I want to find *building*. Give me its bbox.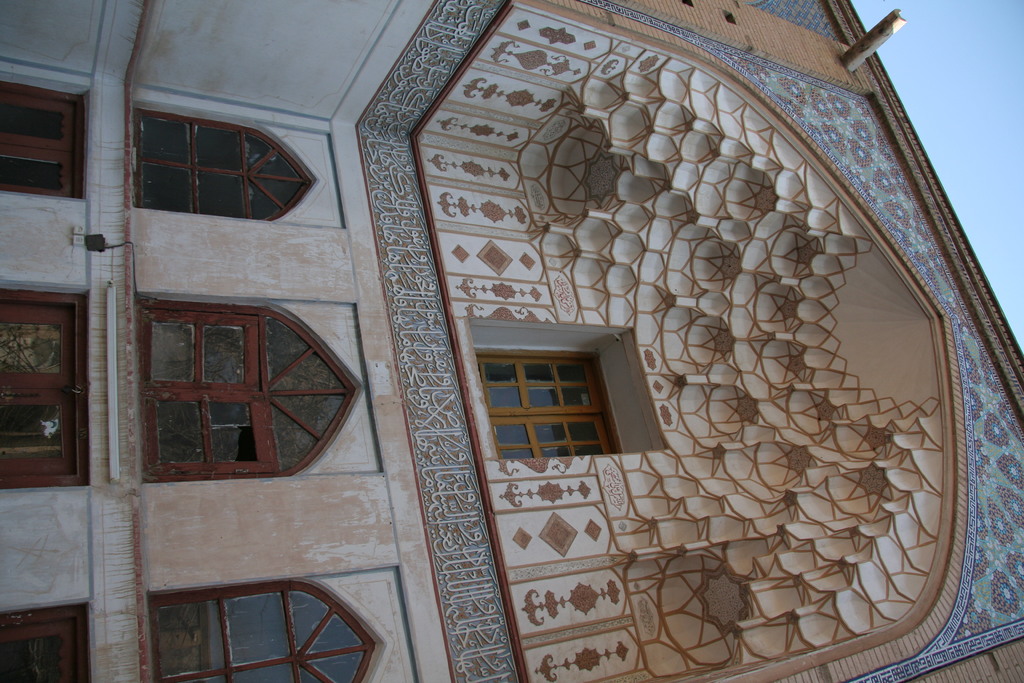
locate(0, 0, 1023, 682).
